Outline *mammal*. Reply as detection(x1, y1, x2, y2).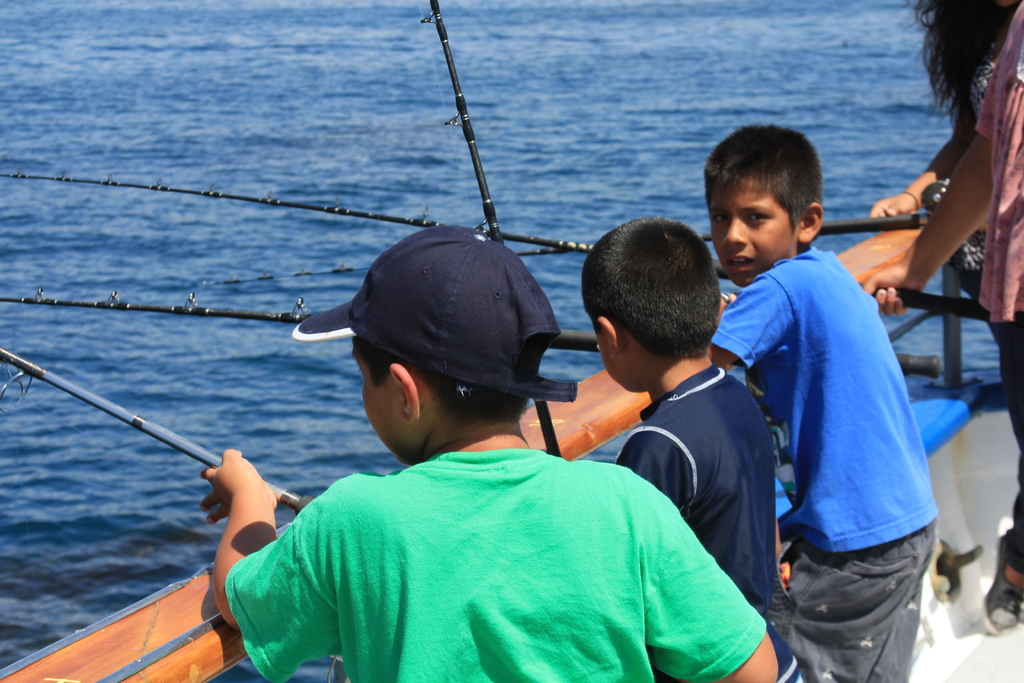
detection(853, 0, 1023, 638).
